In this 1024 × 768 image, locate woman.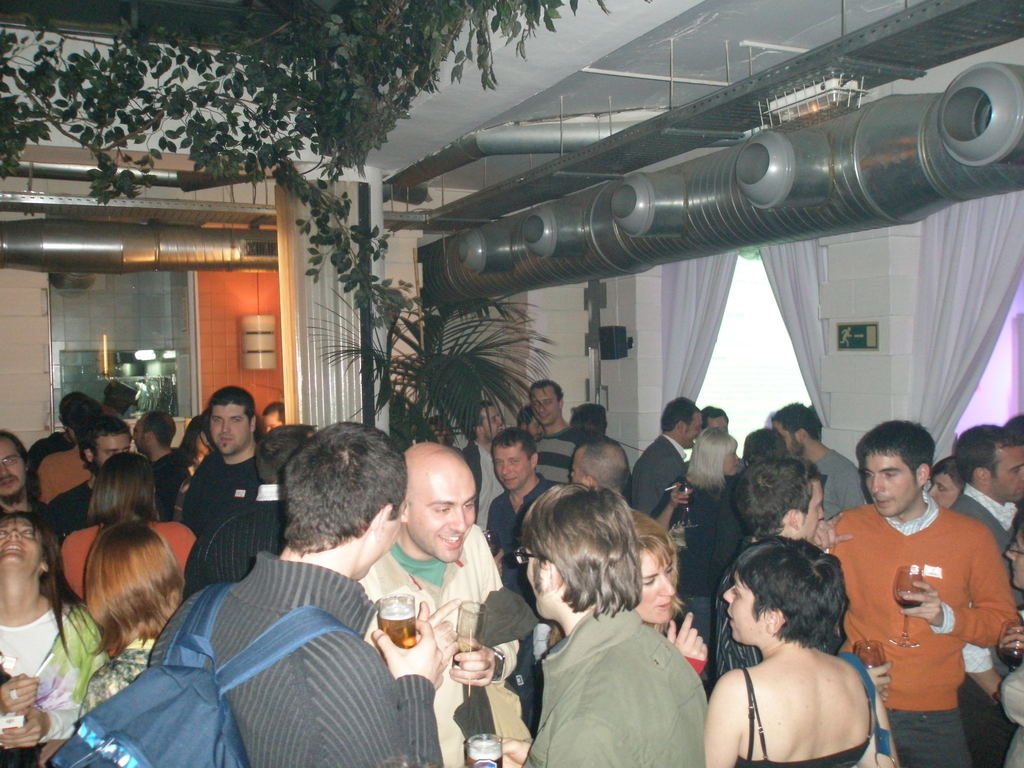
Bounding box: BBox(63, 447, 212, 609).
